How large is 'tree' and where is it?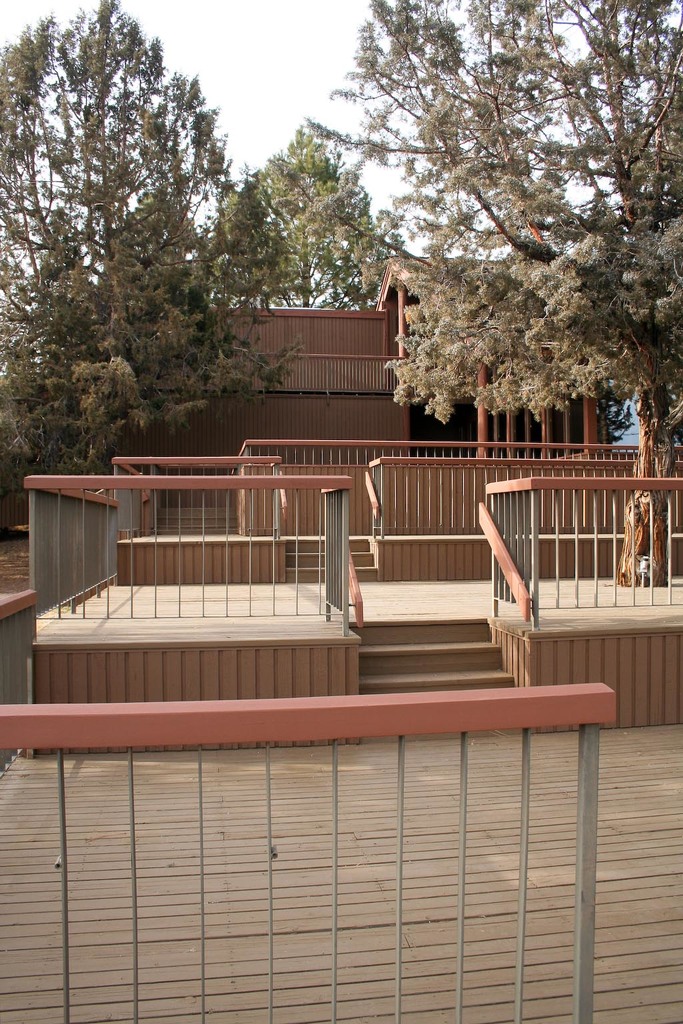
Bounding box: BBox(301, 0, 672, 601).
